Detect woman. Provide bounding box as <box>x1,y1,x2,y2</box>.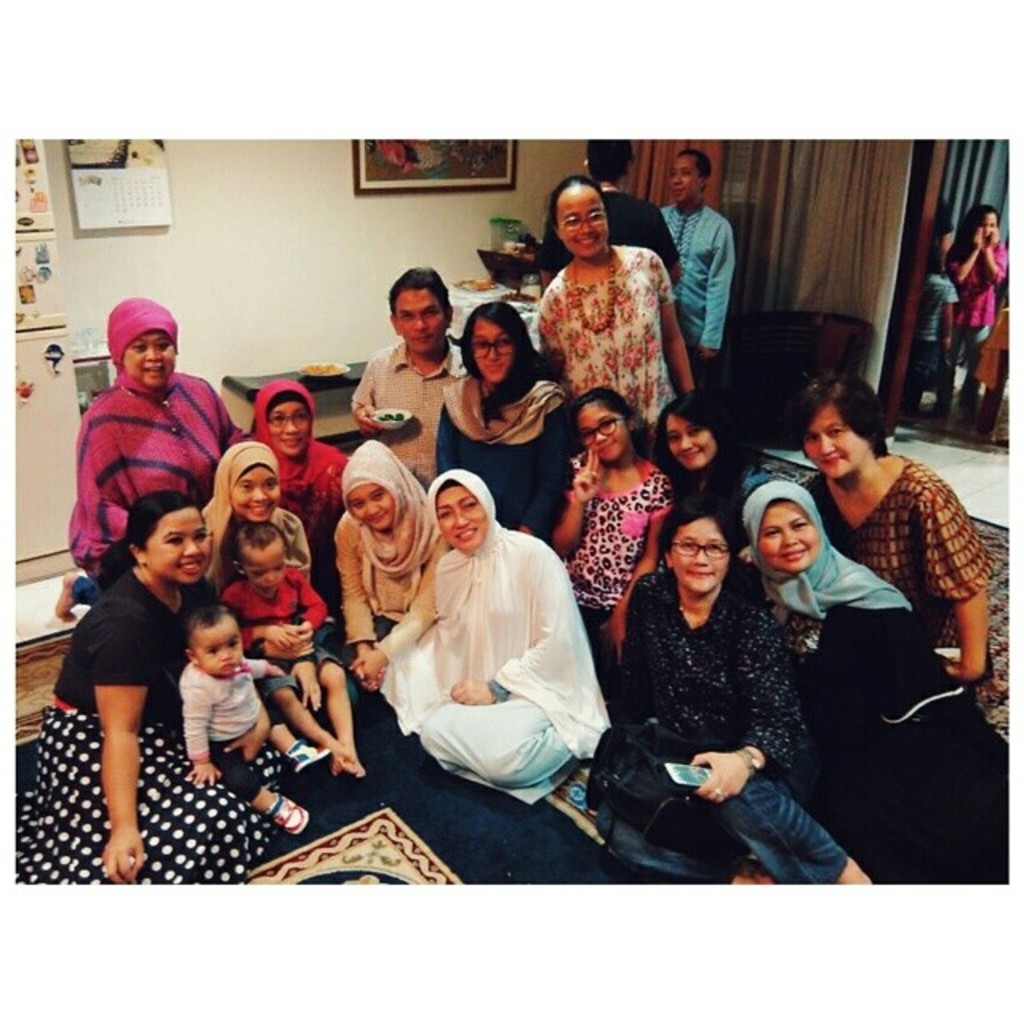
<box>232,386,349,605</box>.
